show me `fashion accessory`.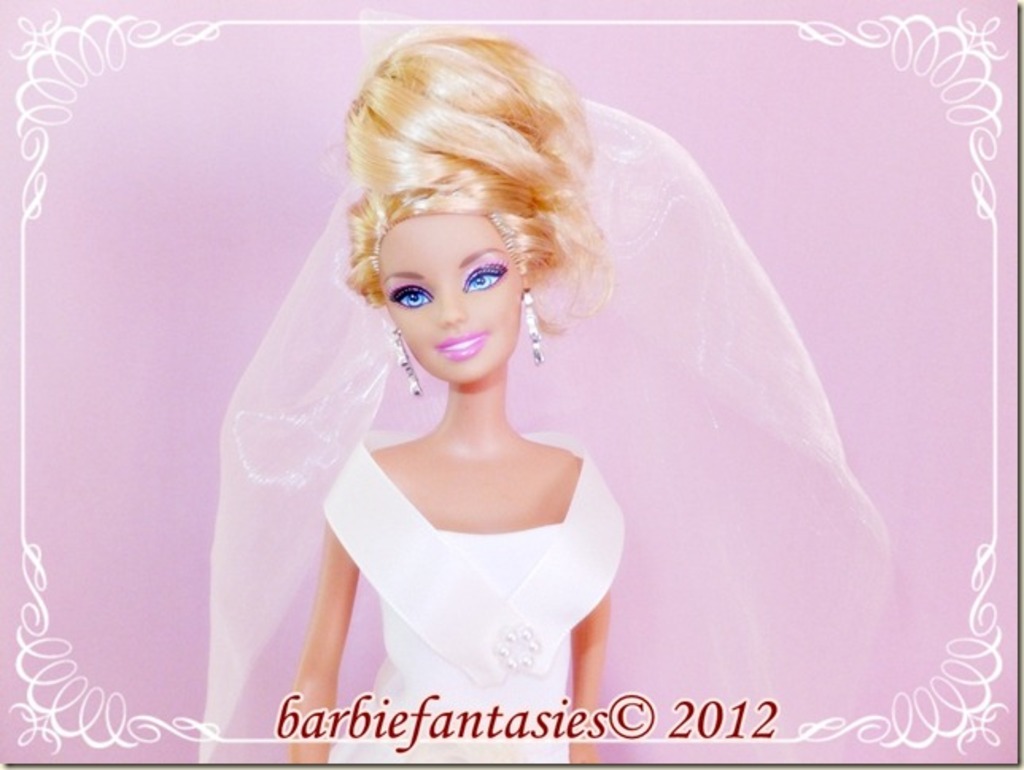
`fashion accessory` is here: BBox(197, 94, 892, 764).
